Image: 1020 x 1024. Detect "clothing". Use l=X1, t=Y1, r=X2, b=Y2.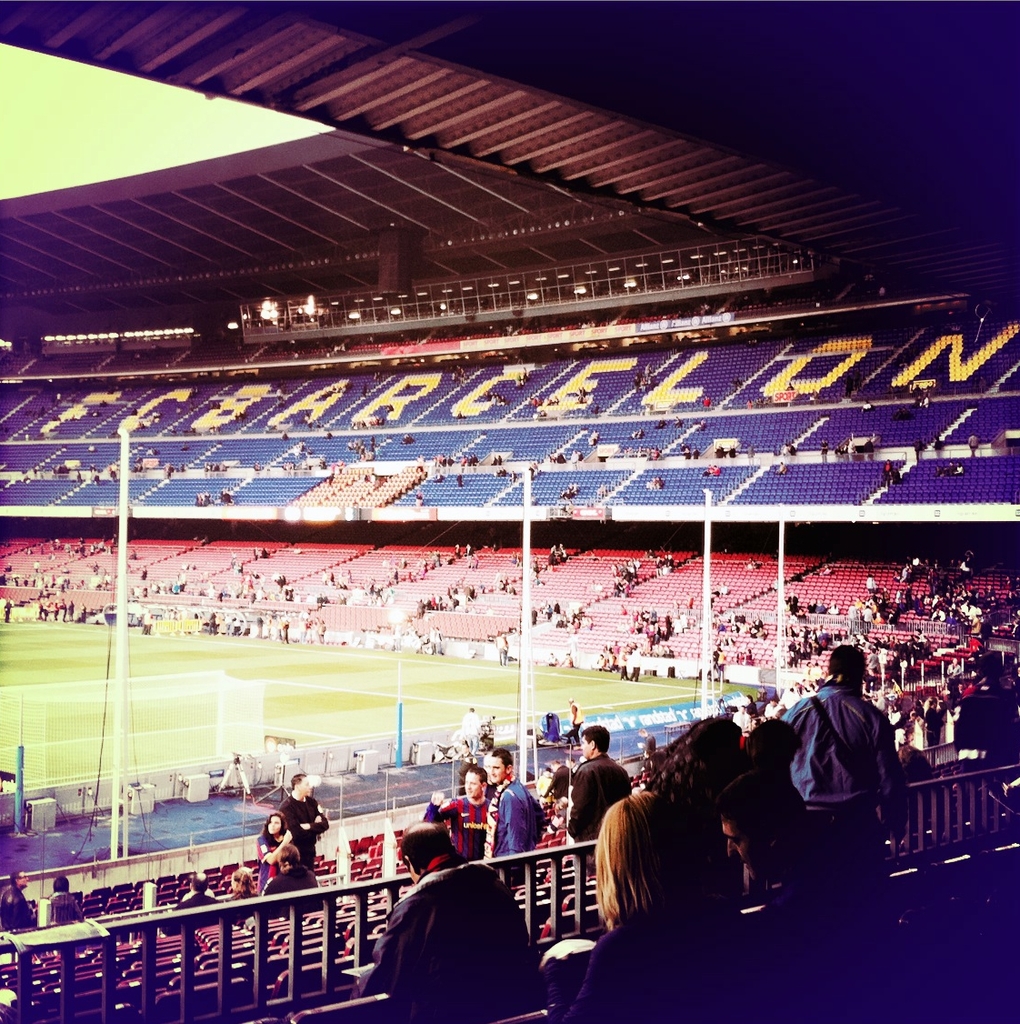
l=254, t=830, r=282, b=894.
